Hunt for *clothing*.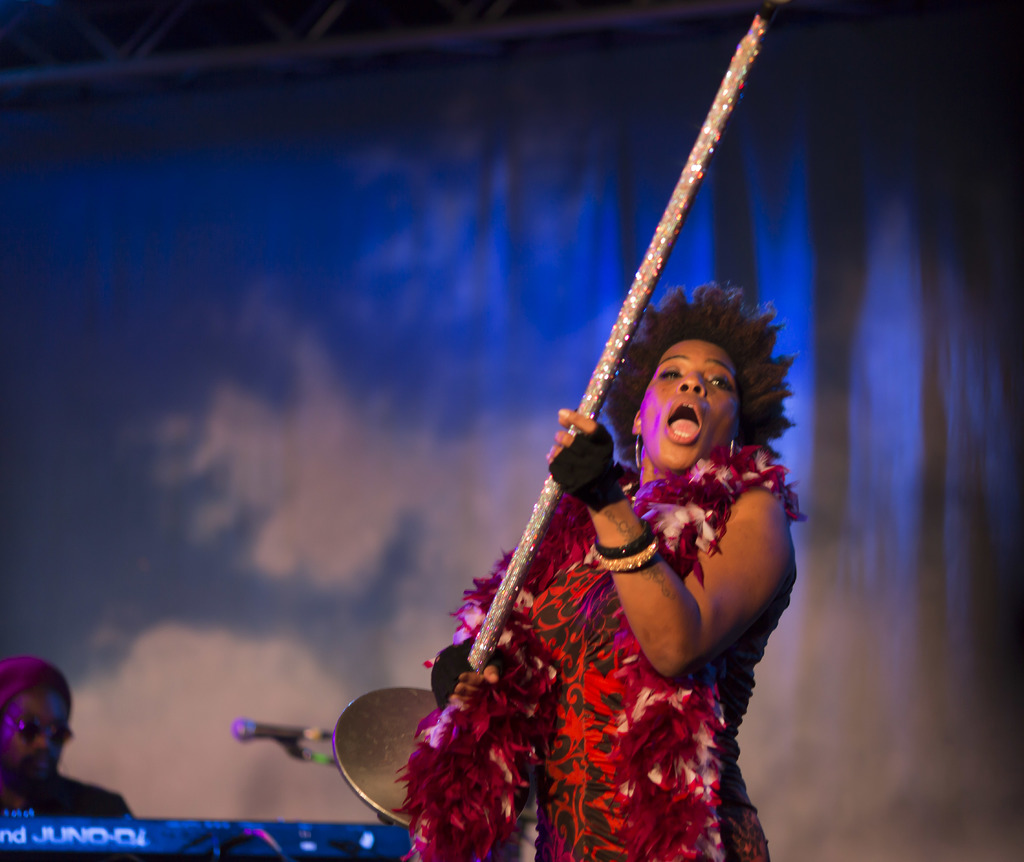
Hunted down at region(408, 443, 769, 861).
